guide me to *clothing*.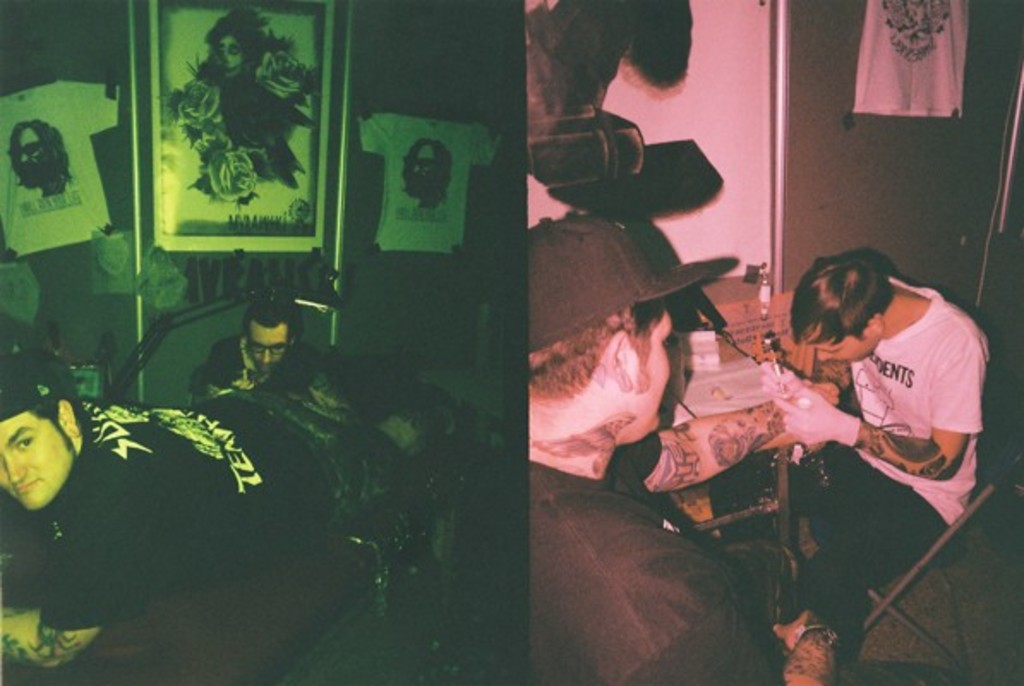
Guidance: x1=0, y1=81, x2=123, y2=262.
